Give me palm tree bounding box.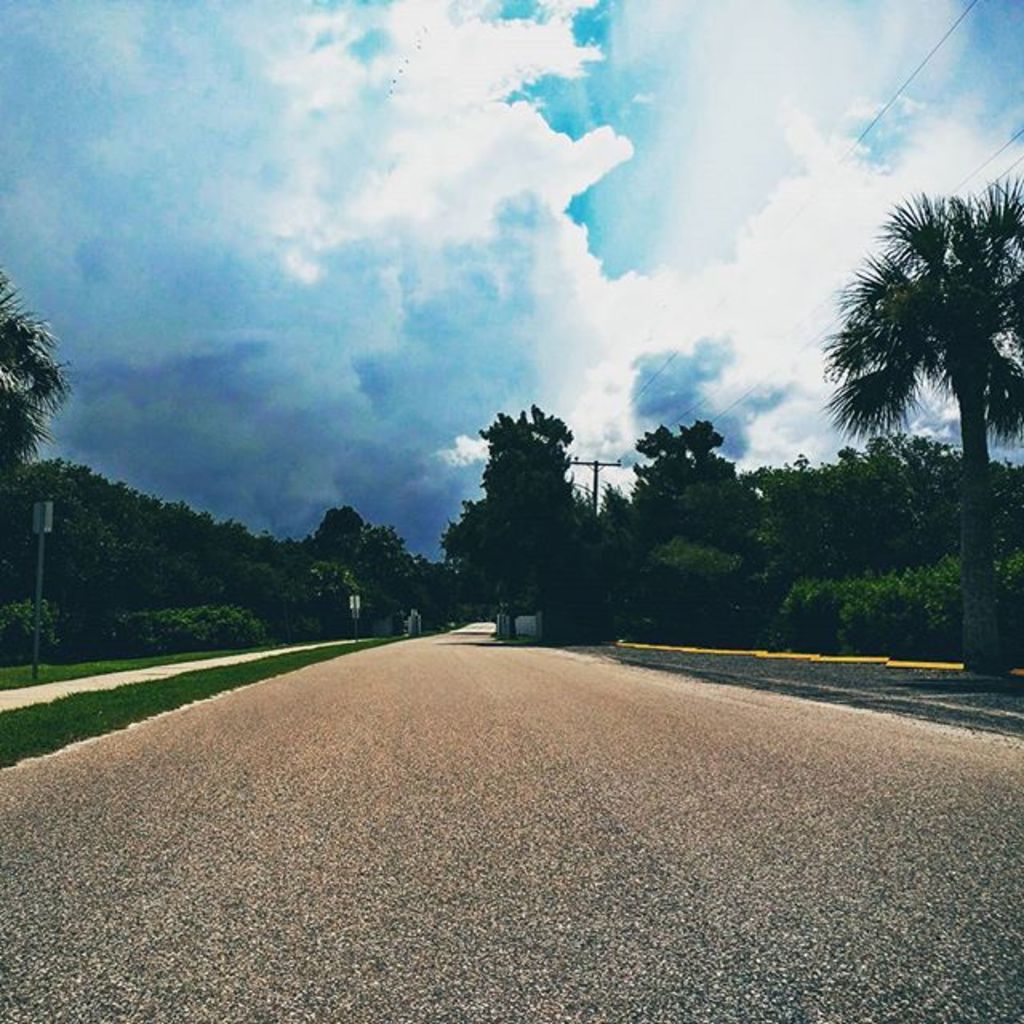
locate(819, 170, 1022, 670).
